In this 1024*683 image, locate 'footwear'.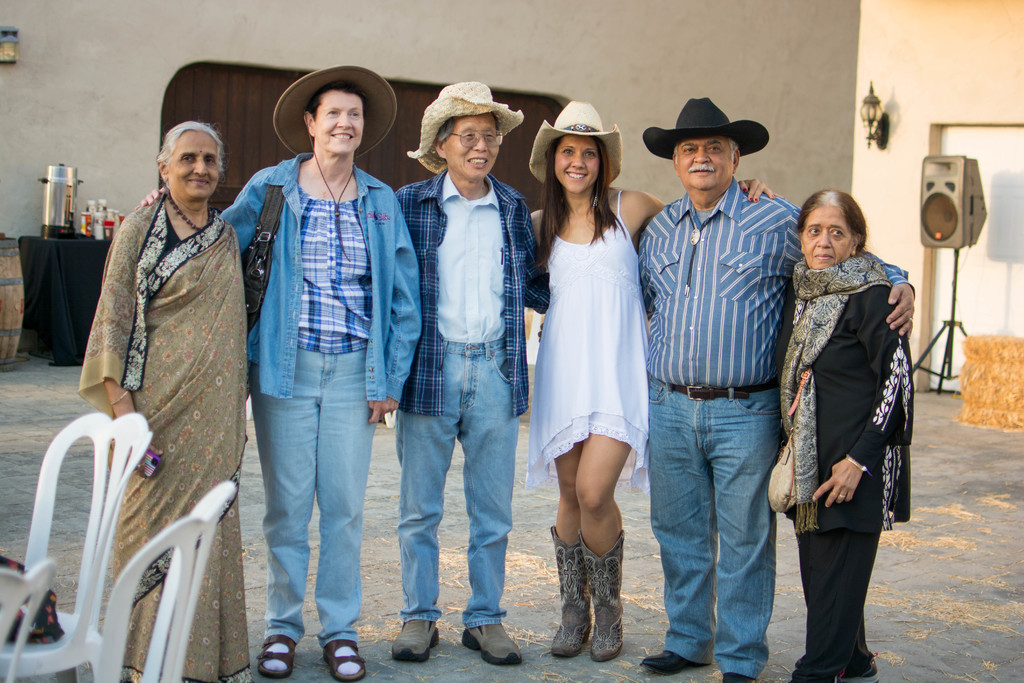
Bounding box: locate(640, 650, 707, 680).
